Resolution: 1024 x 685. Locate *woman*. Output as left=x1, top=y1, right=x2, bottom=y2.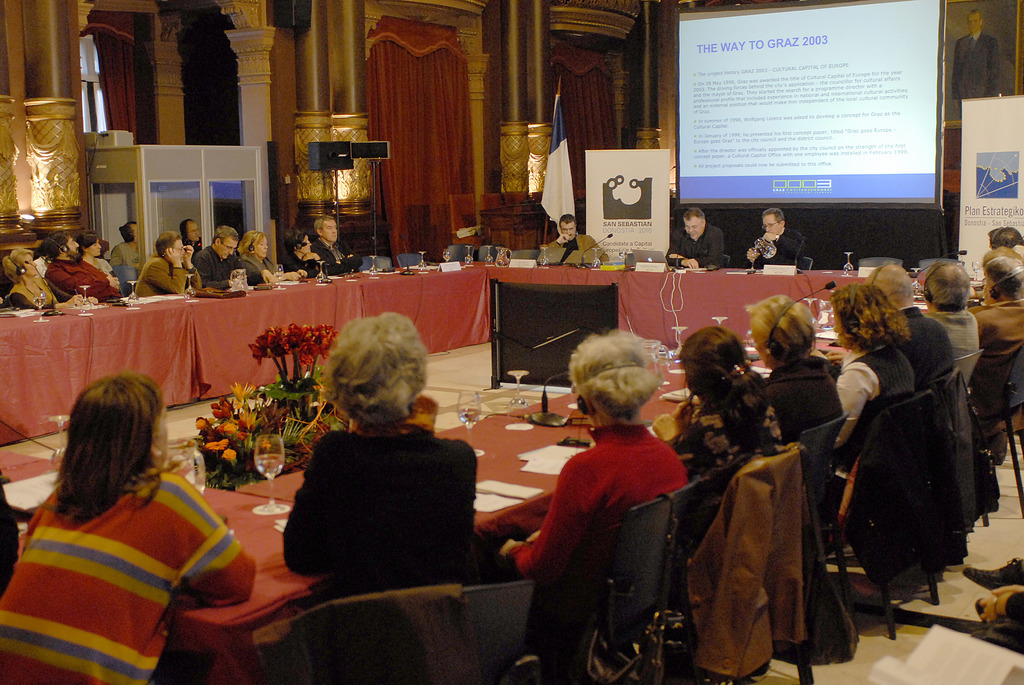
left=11, top=358, right=244, bottom=675.
